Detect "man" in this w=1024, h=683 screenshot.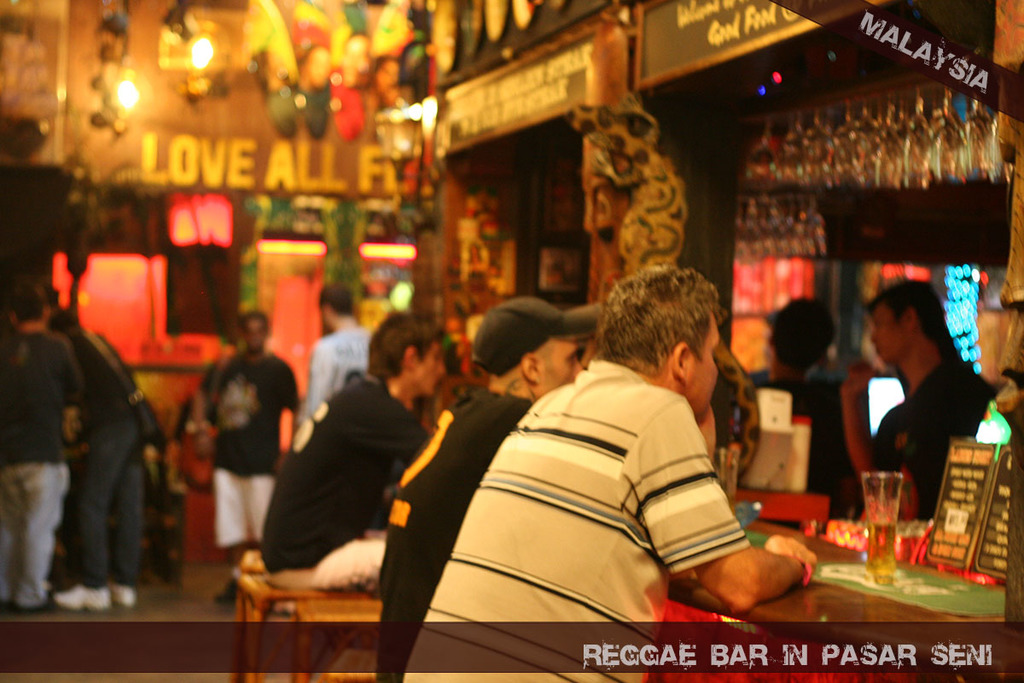
Detection: [left=374, top=301, right=608, bottom=682].
